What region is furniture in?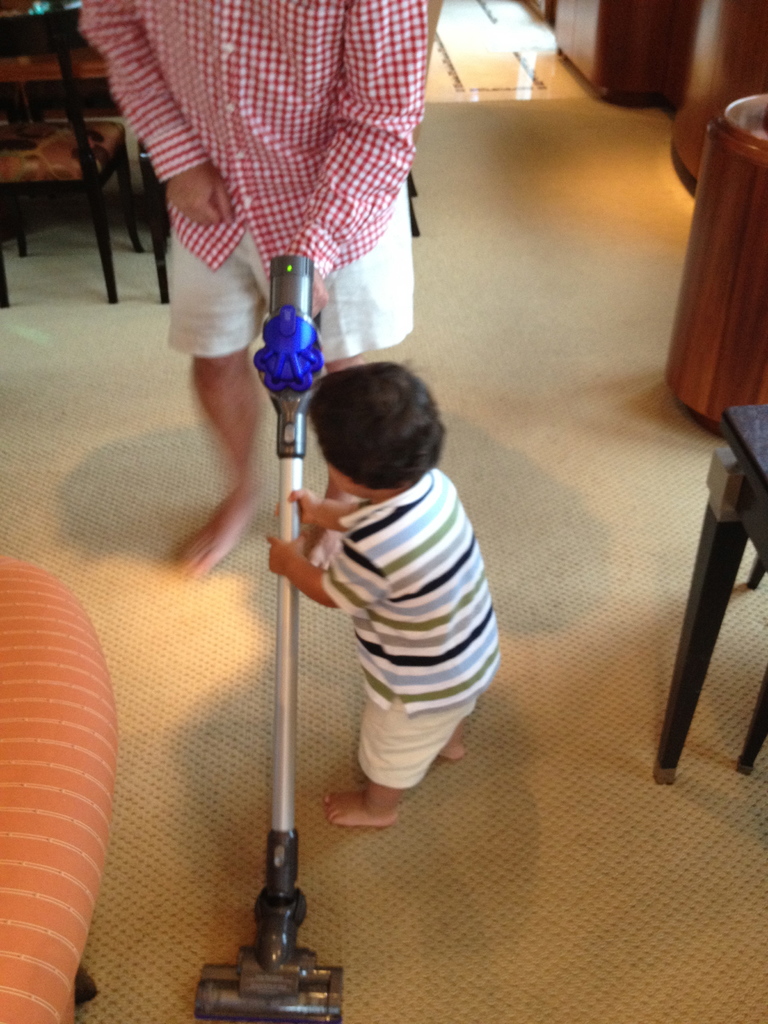
x1=0 y1=556 x2=118 y2=1023.
